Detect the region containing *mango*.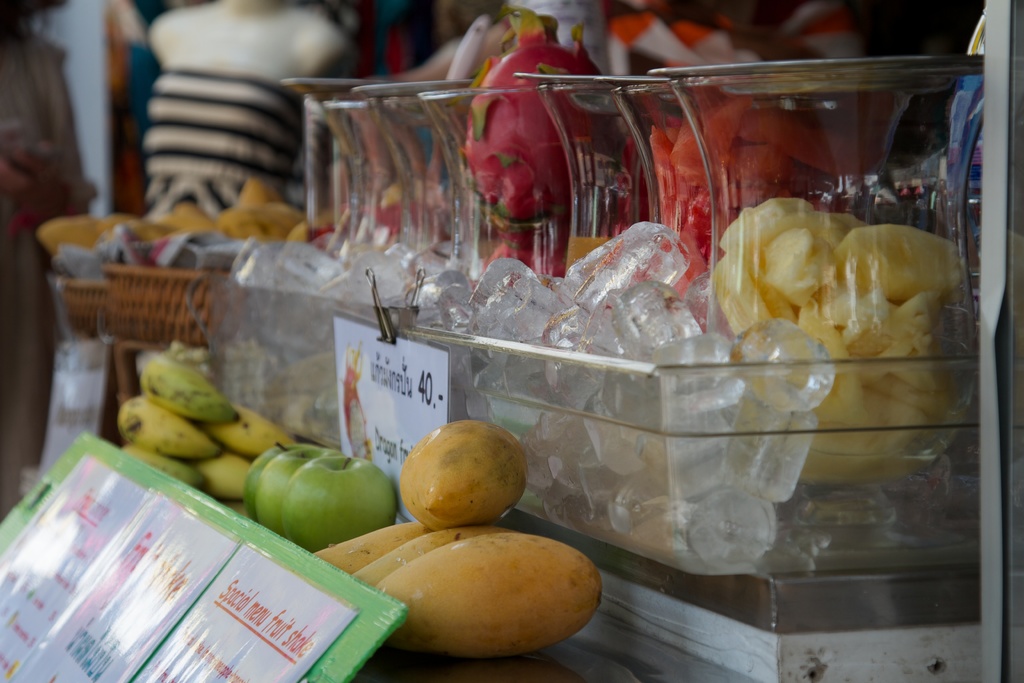
x1=355, y1=524, x2=514, y2=589.
